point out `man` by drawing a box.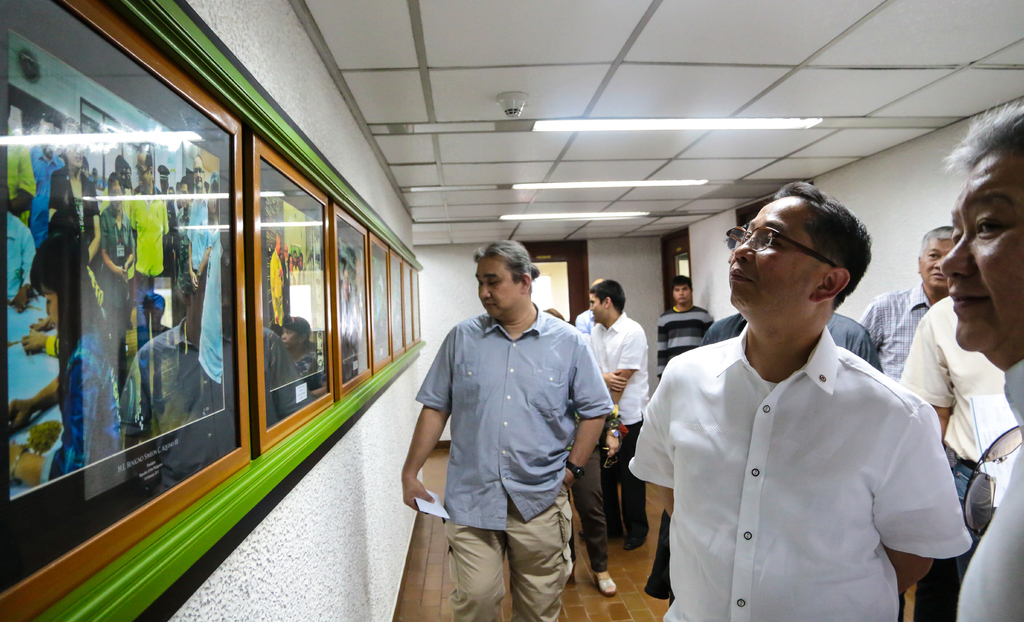
575,276,607,337.
